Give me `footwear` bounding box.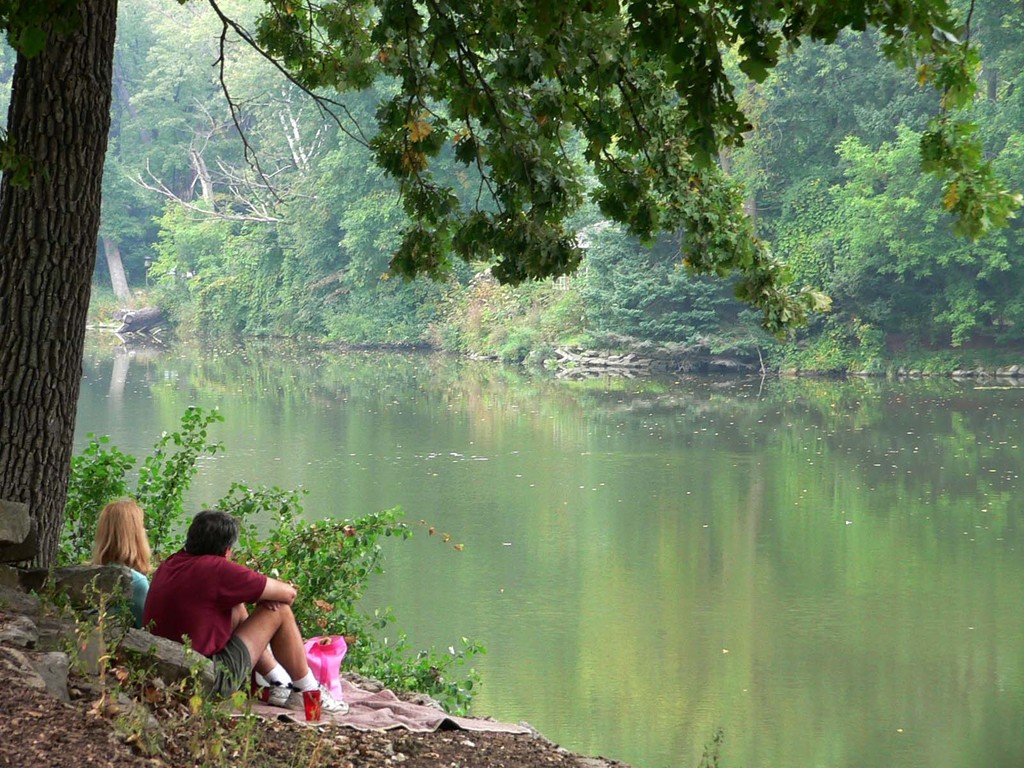
rect(284, 680, 349, 714).
